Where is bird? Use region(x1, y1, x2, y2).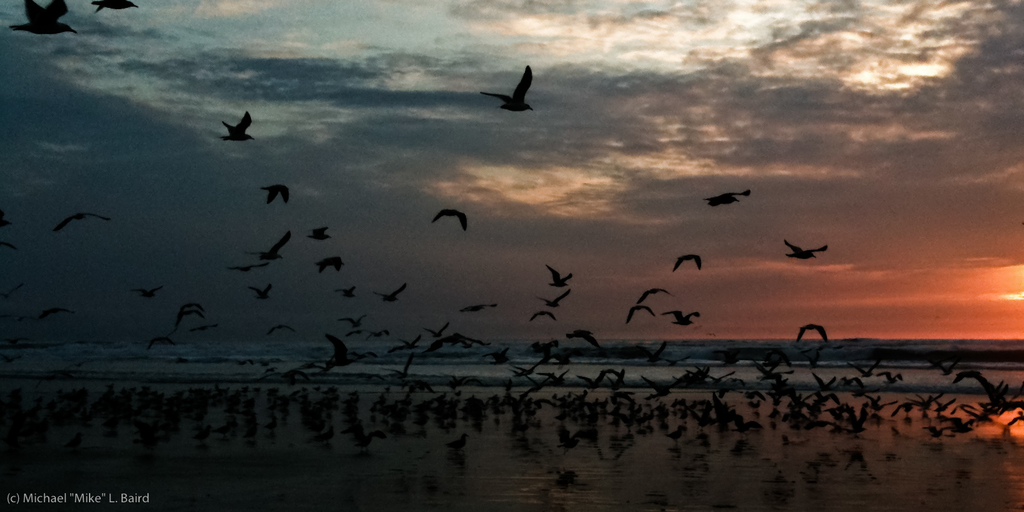
region(626, 301, 654, 324).
